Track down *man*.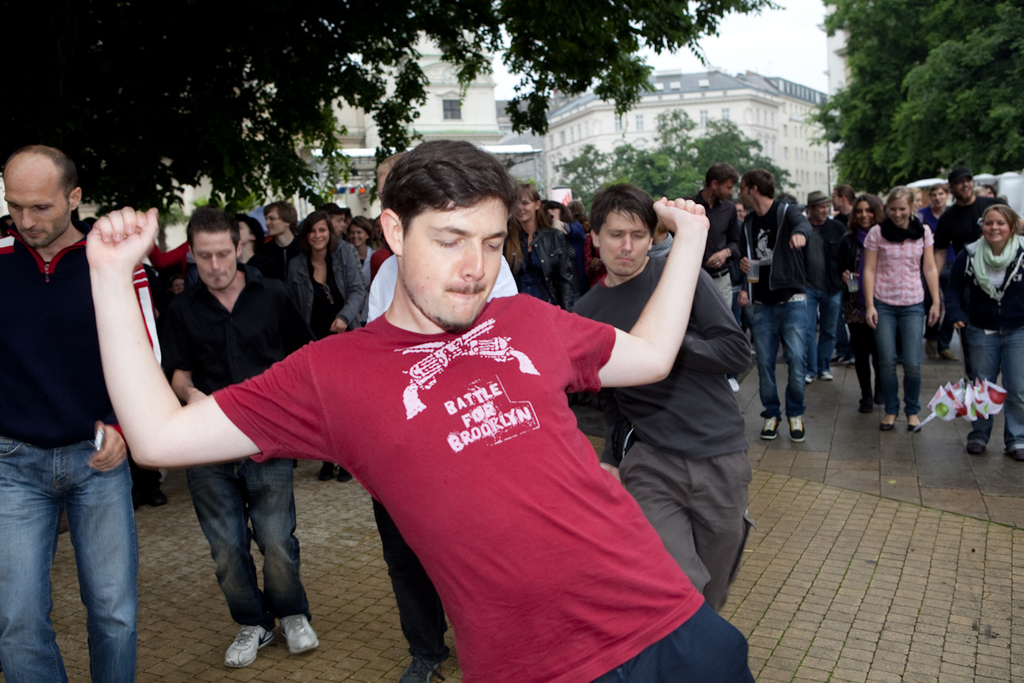
Tracked to (left=323, top=206, right=353, bottom=274).
